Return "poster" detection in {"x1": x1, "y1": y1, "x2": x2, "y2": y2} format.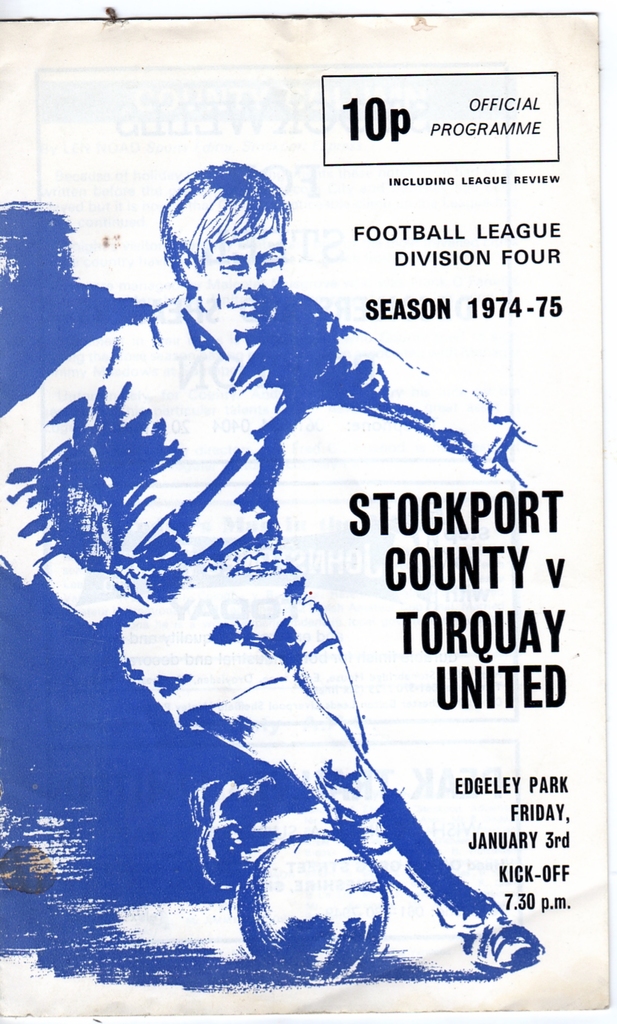
{"x1": 4, "y1": 27, "x2": 591, "y2": 1023}.
